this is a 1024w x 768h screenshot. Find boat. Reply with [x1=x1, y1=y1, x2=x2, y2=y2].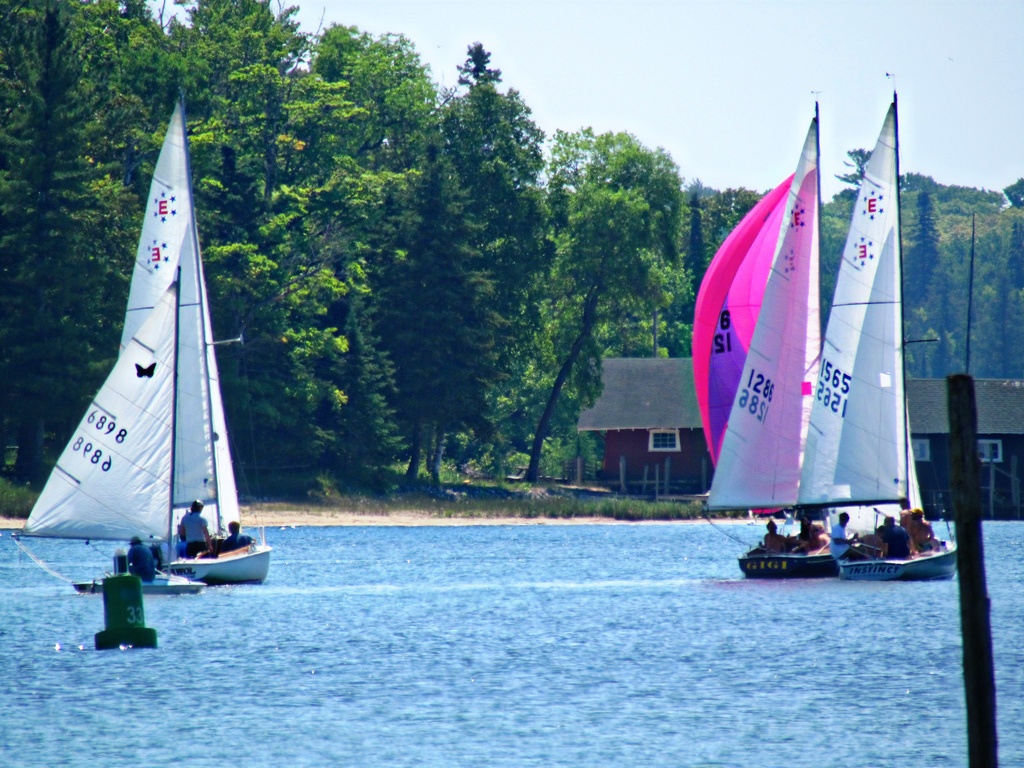
[x1=27, y1=89, x2=273, y2=624].
